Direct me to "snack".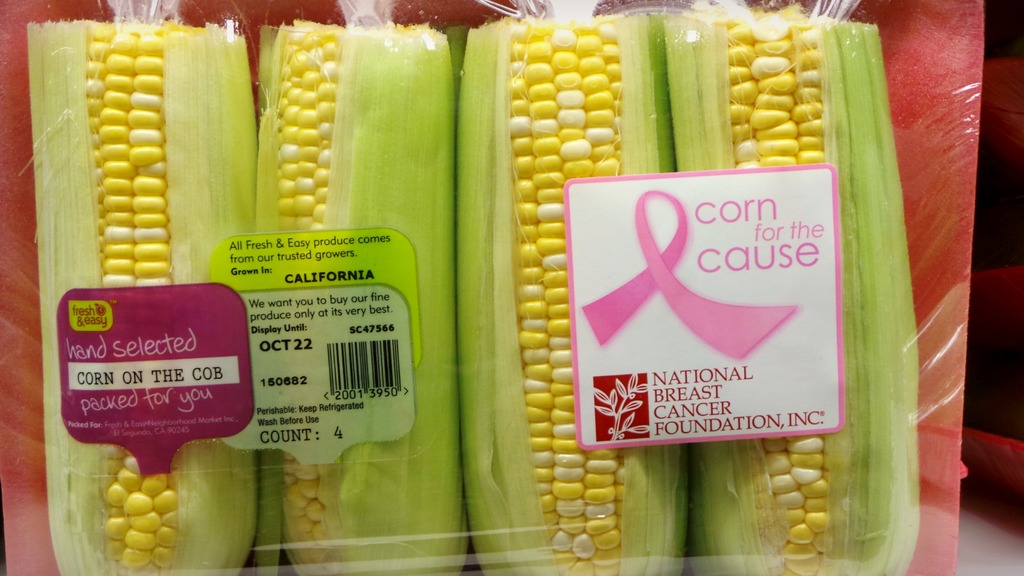
Direction: (left=451, top=0, right=687, bottom=575).
